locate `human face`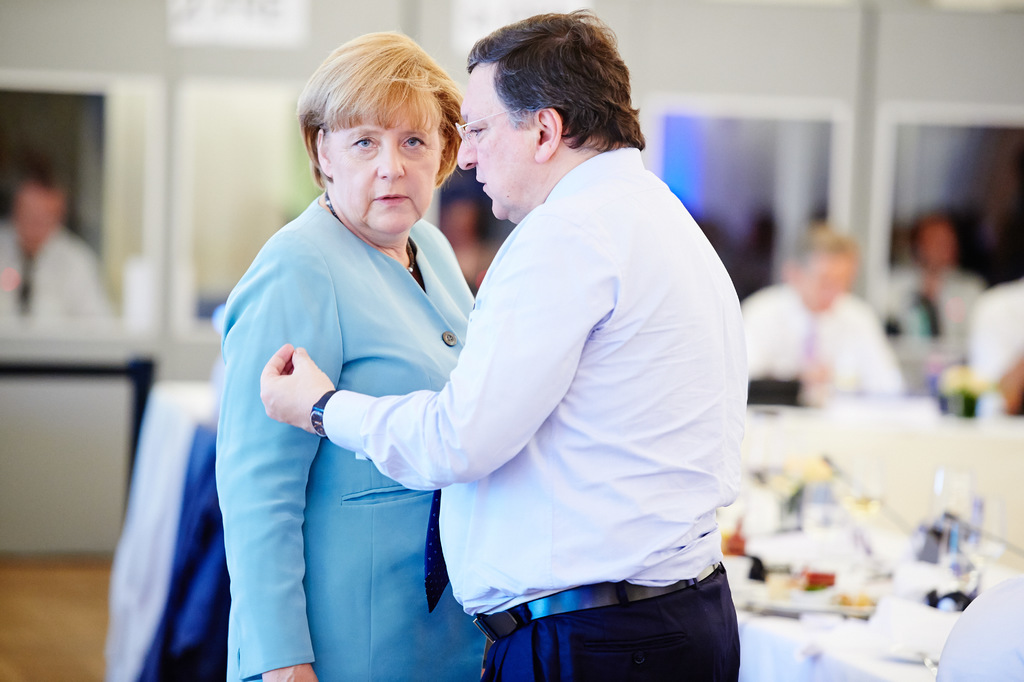
bbox(338, 98, 438, 233)
